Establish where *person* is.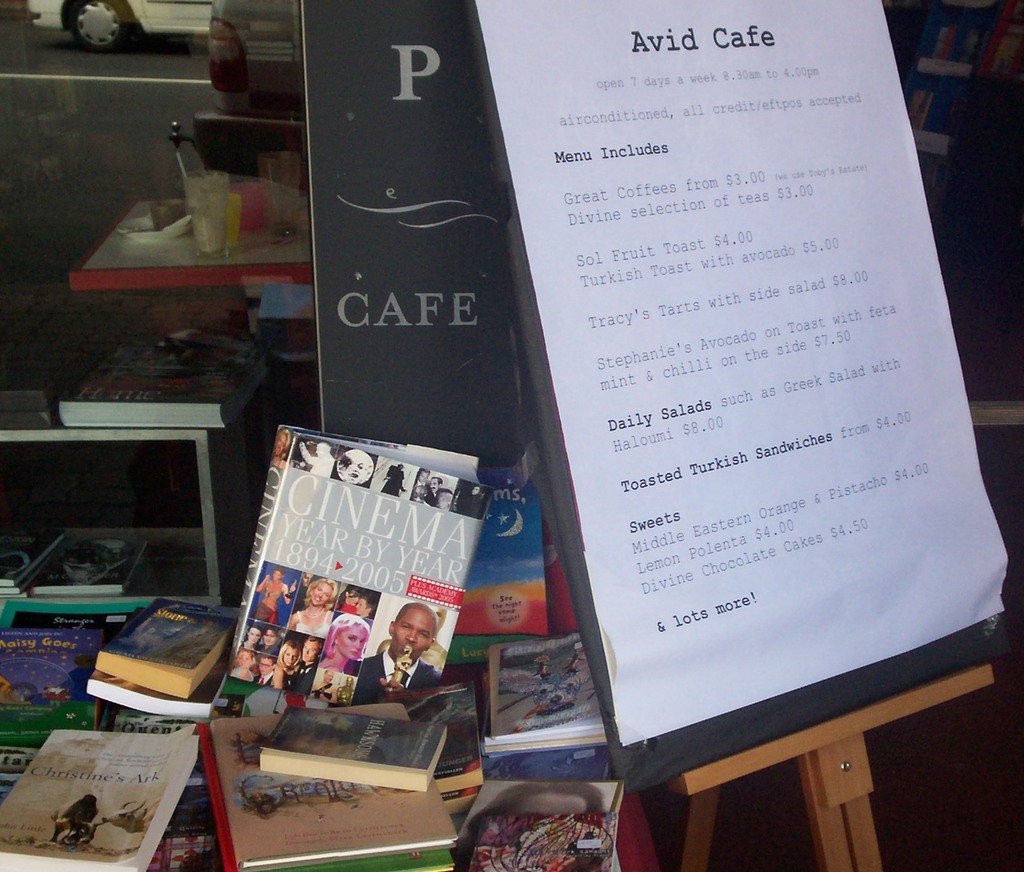
Established at 285 574 335 642.
